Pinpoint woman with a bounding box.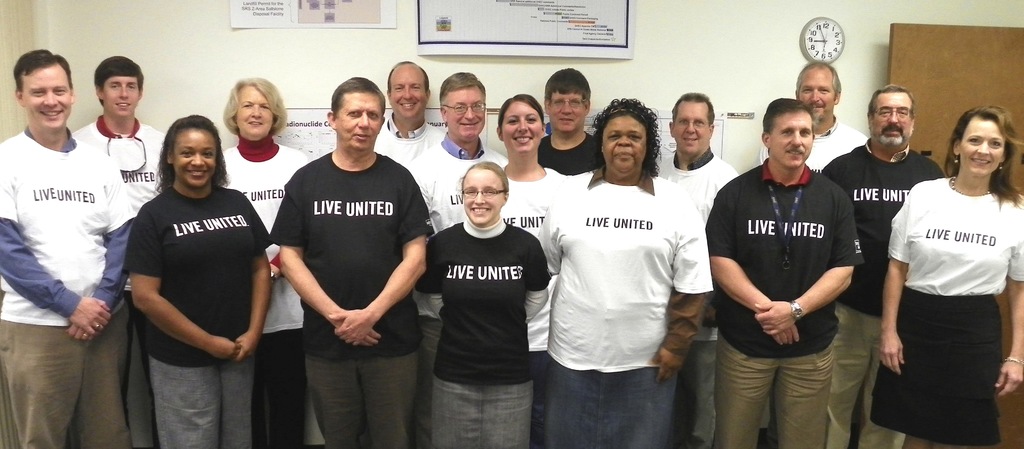
<region>540, 94, 719, 448</region>.
